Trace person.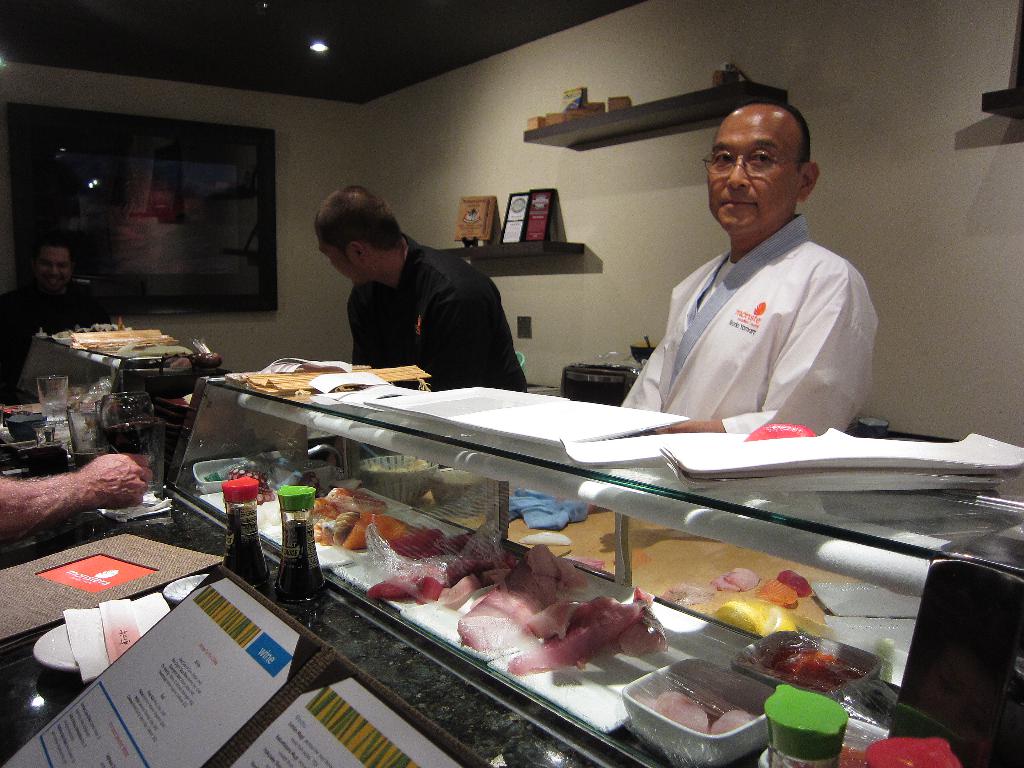
Traced to BBox(0, 450, 140, 539).
